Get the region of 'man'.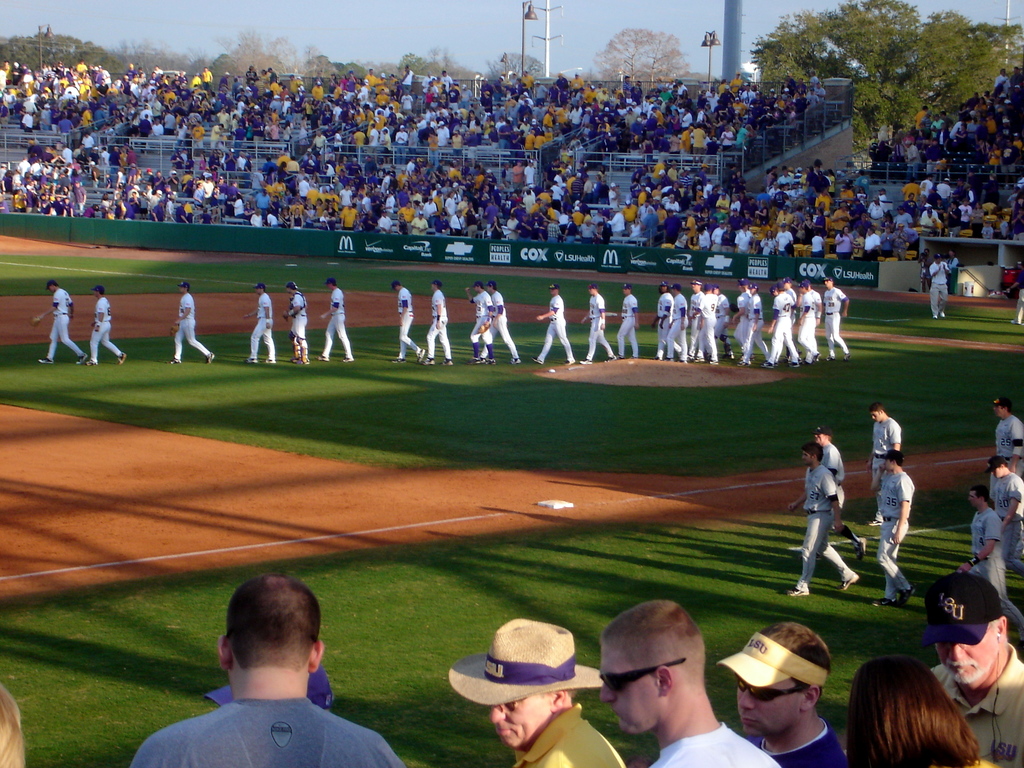
<box>691,286,718,367</box>.
